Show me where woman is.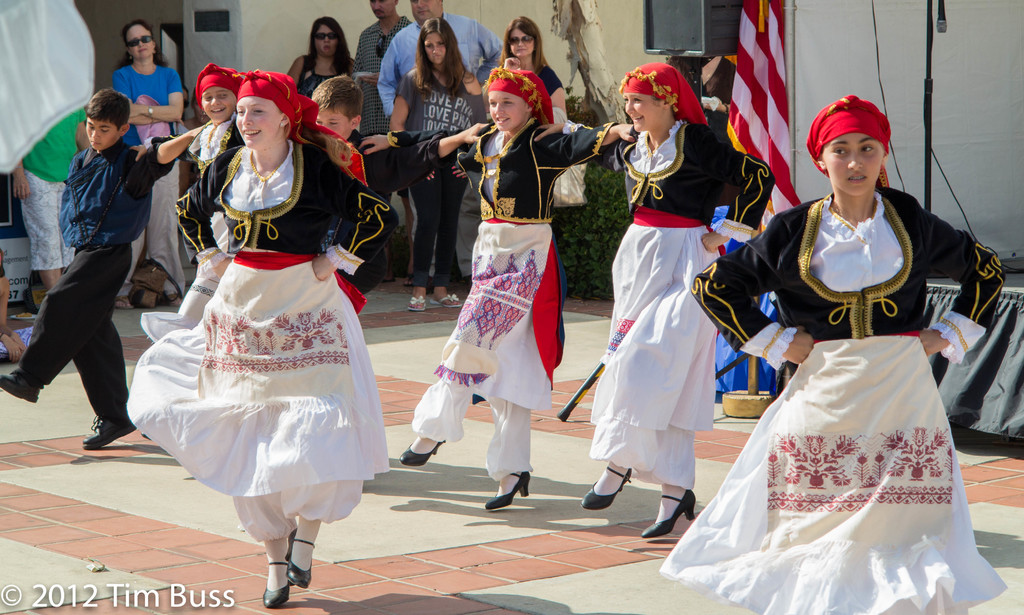
woman is at x1=291 y1=17 x2=364 y2=105.
